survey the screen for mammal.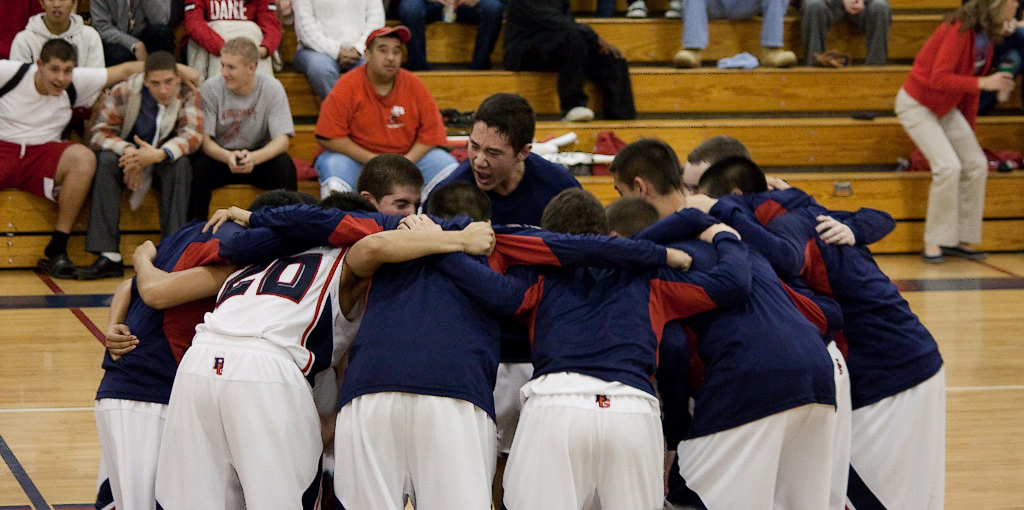
Survey found: region(400, 0, 500, 69).
